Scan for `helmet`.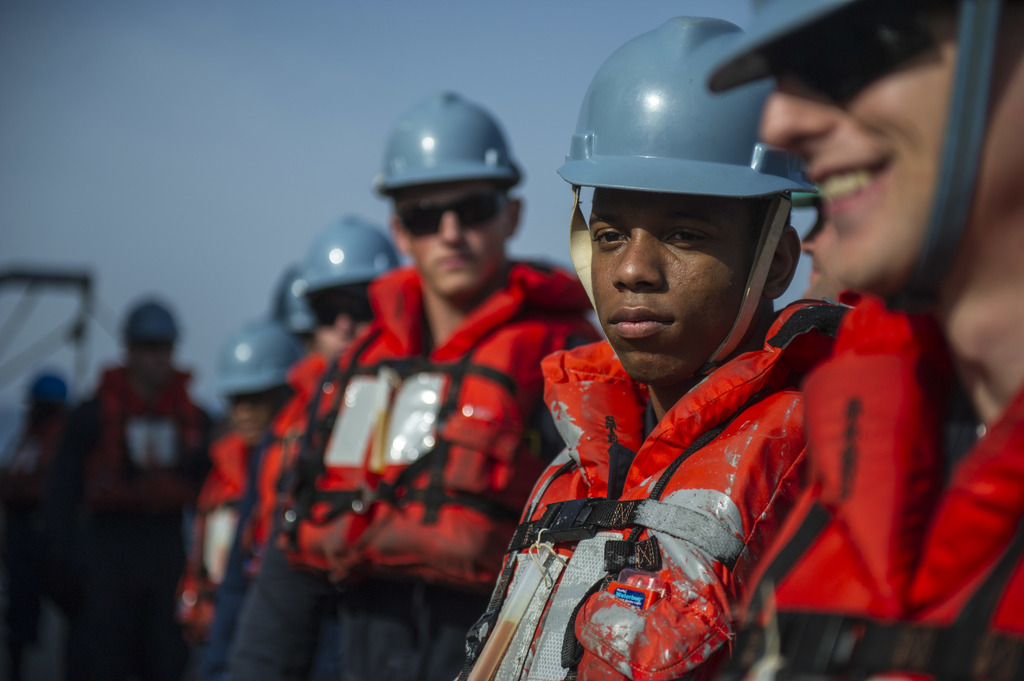
Scan result: 264,264,314,343.
